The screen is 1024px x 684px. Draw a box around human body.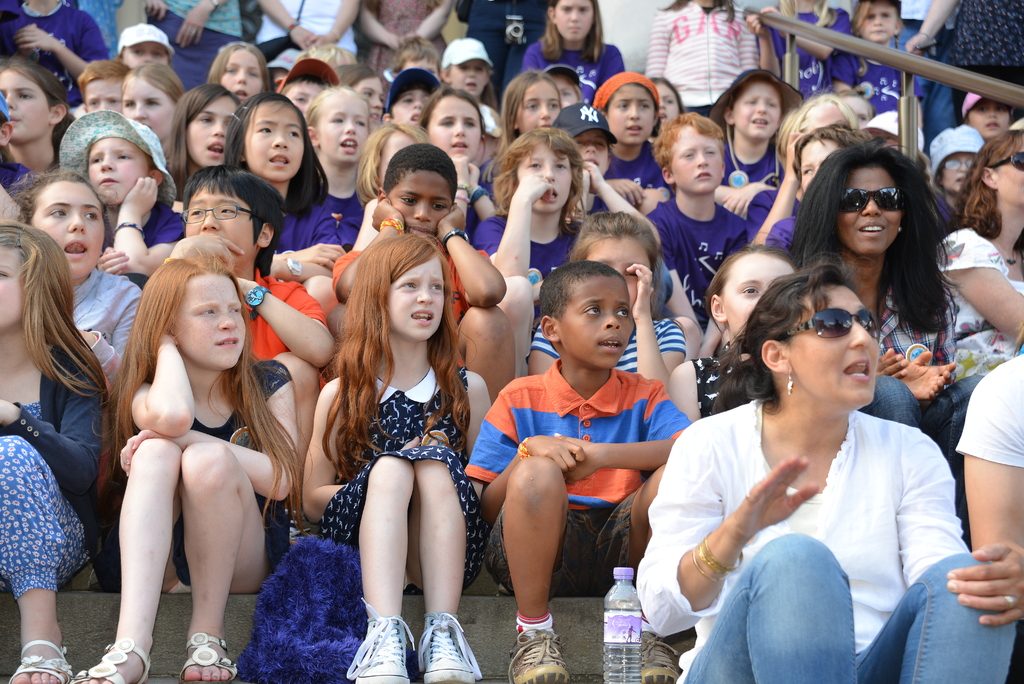
(217, 93, 344, 313).
